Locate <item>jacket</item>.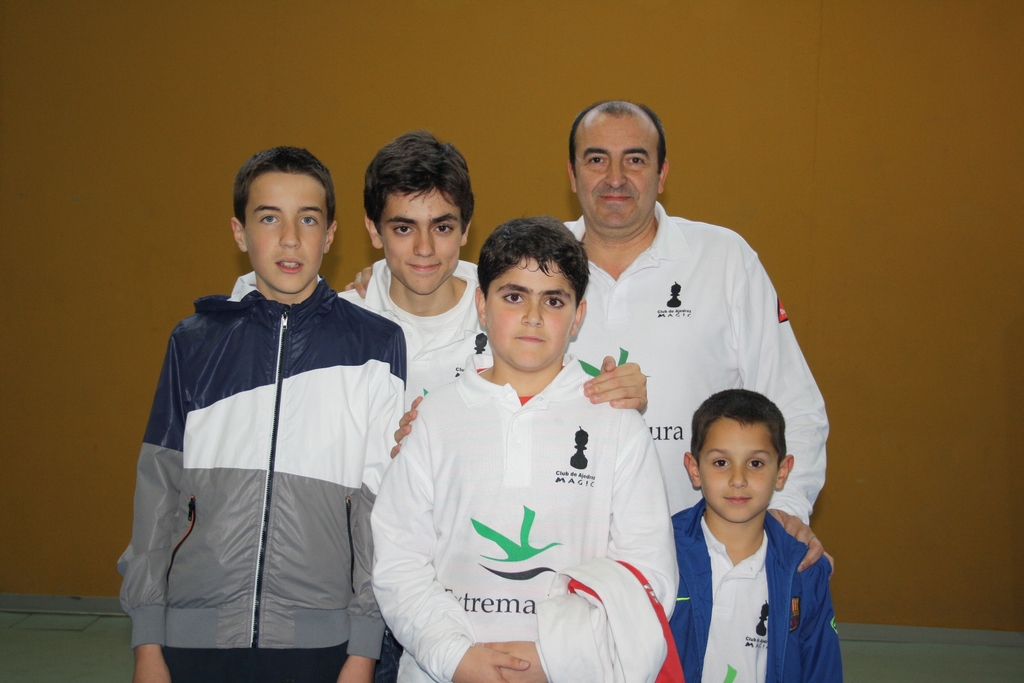
Bounding box: <box>123,181,400,662</box>.
